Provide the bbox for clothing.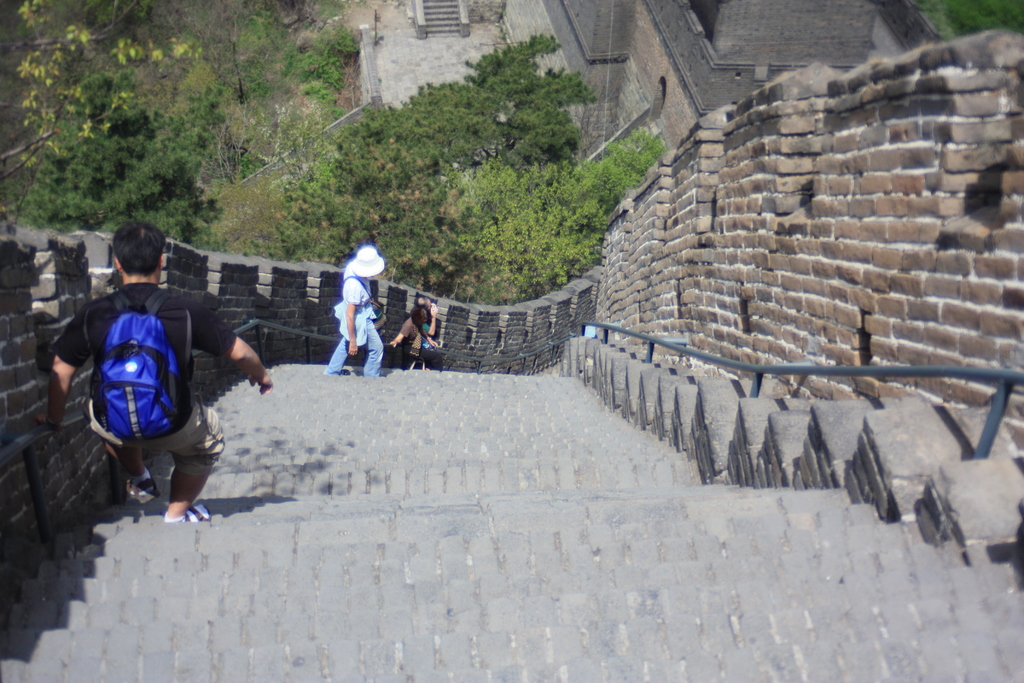
(left=397, top=317, right=447, bottom=371).
